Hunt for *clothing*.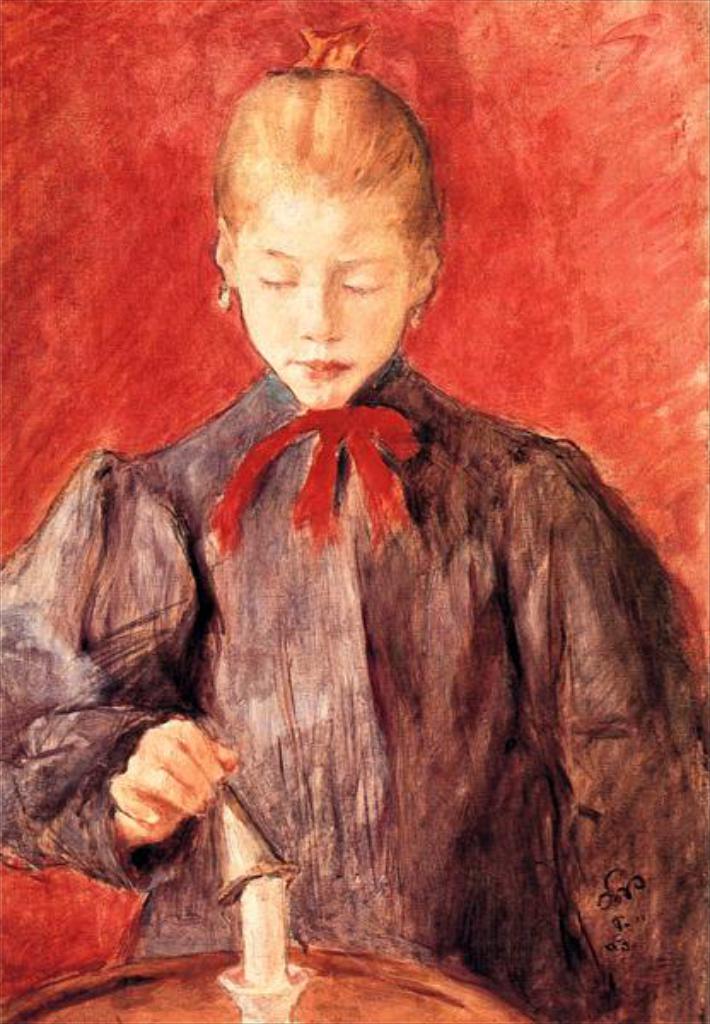
Hunted down at l=53, t=249, r=690, b=998.
